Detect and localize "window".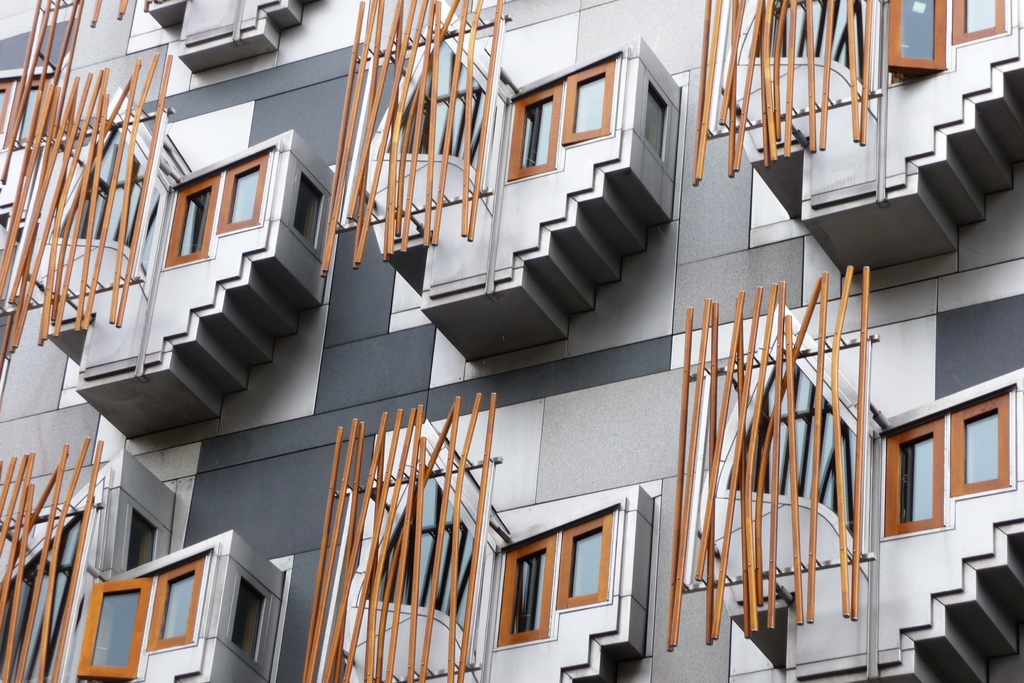
Localized at l=884, t=415, r=946, b=541.
